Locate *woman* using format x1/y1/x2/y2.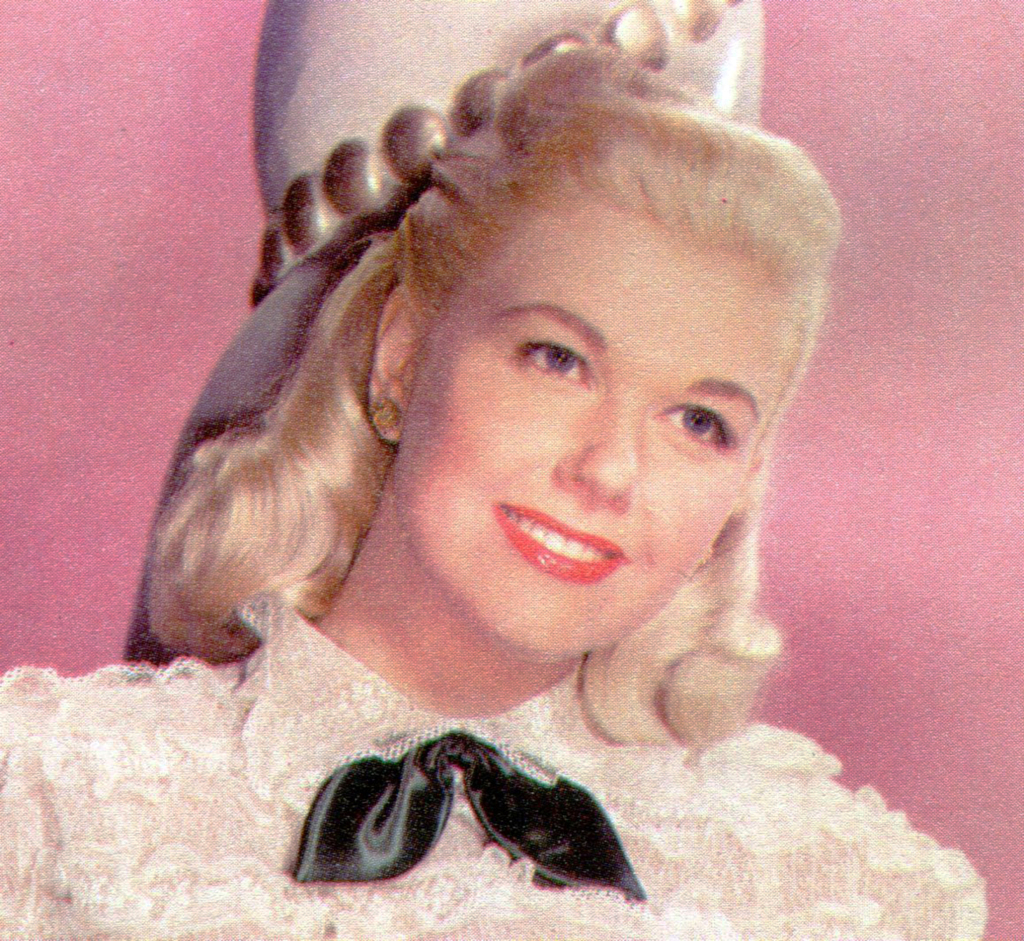
103/19/895/859.
